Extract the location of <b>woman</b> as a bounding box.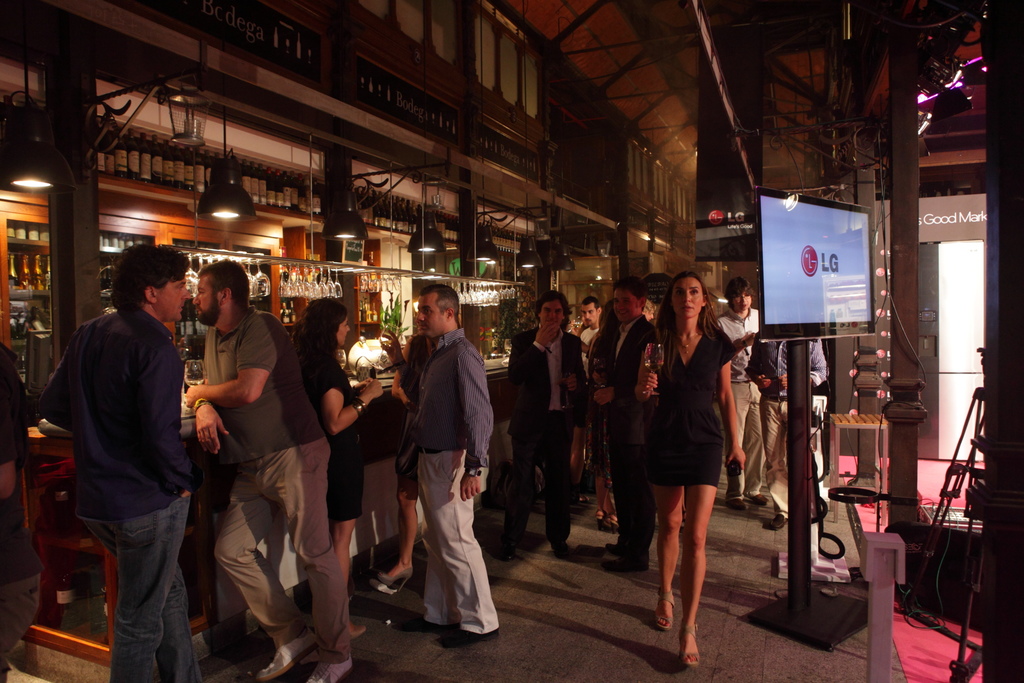
x1=626, y1=260, x2=755, y2=655.
